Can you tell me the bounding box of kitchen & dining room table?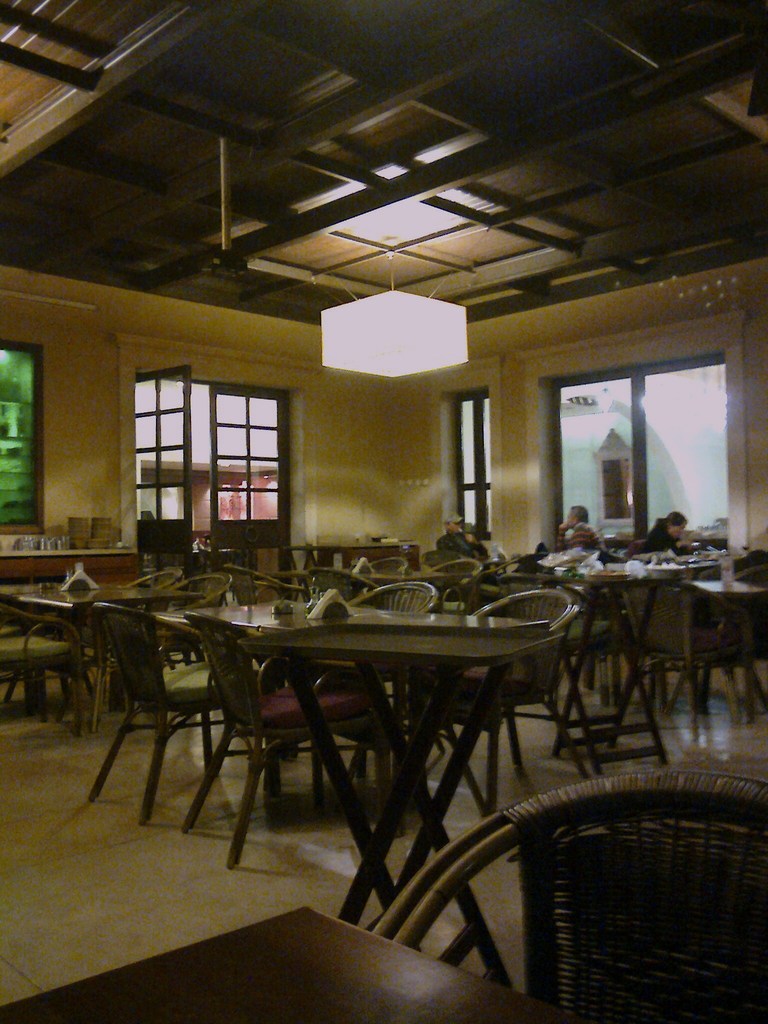
(0, 899, 630, 1023).
